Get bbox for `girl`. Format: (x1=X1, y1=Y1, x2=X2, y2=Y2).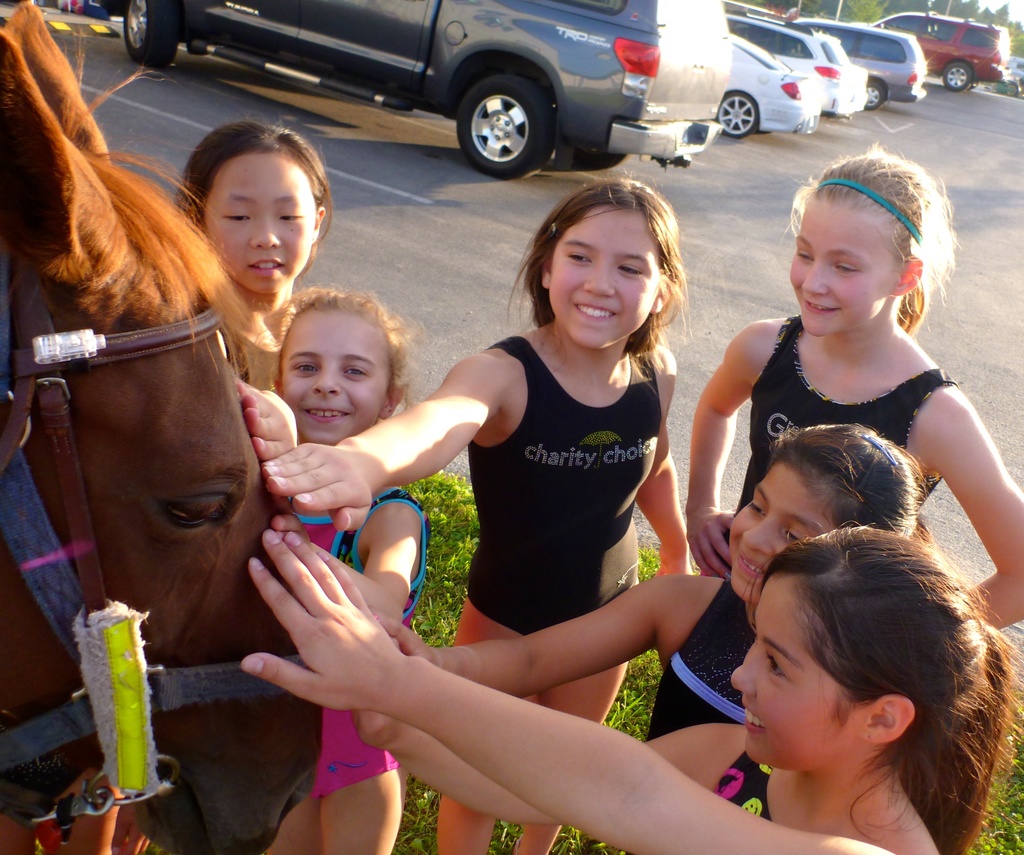
(x1=369, y1=426, x2=939, y2=739).
